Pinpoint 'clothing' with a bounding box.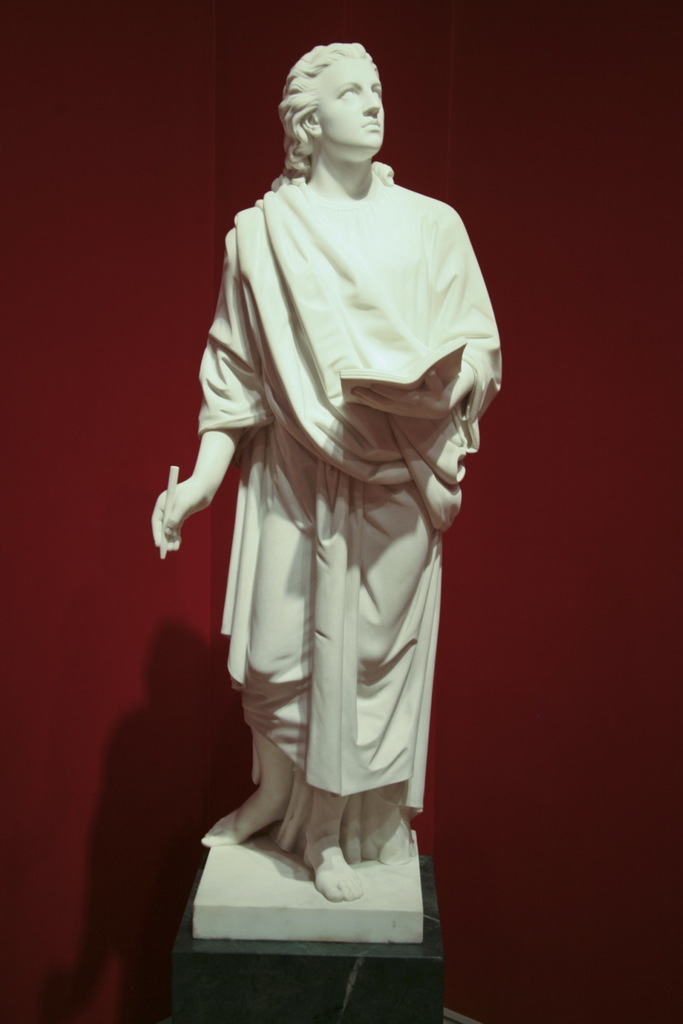
x1=183, y1=124, x2=488, y2=882.
